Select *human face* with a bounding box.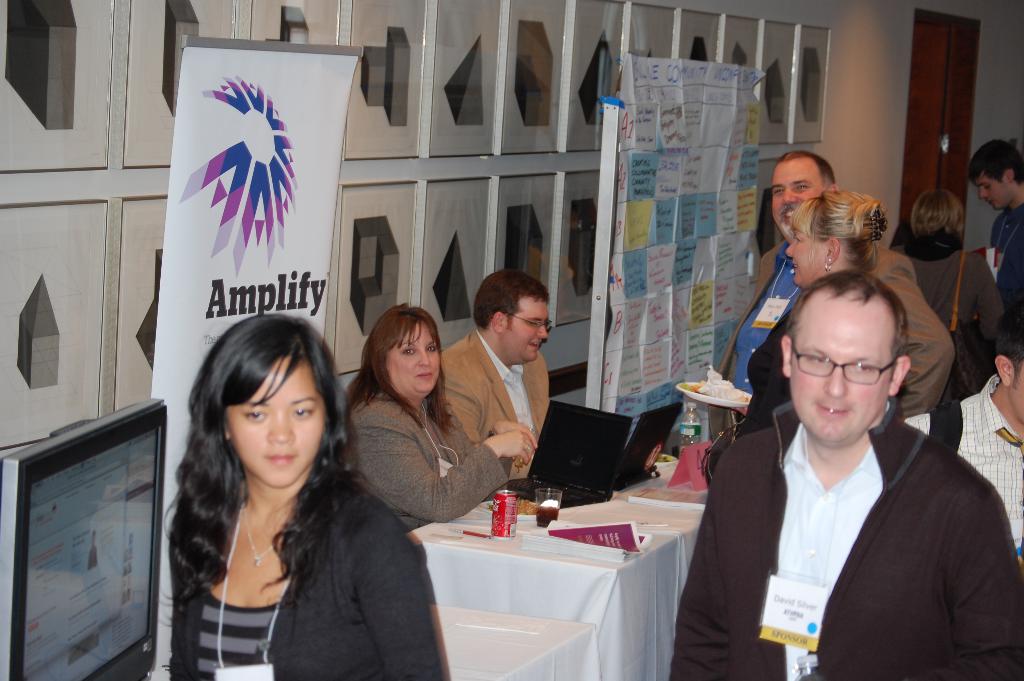
<box>790,222,826,283</box>.
